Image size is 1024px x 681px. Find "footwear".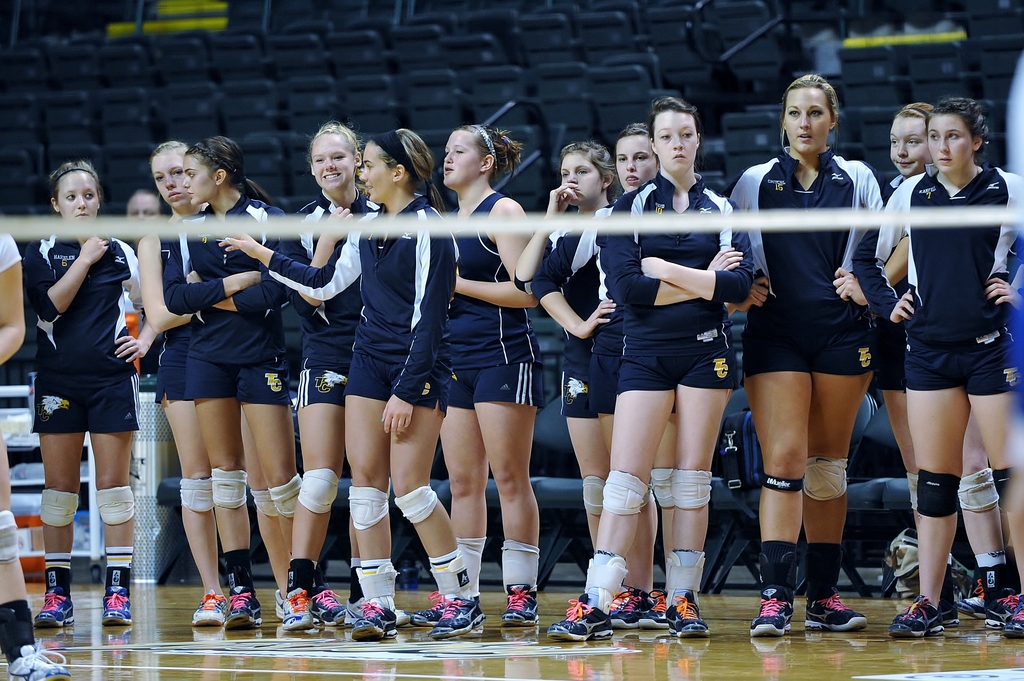
l=744, t=591, r=792, b=637.
